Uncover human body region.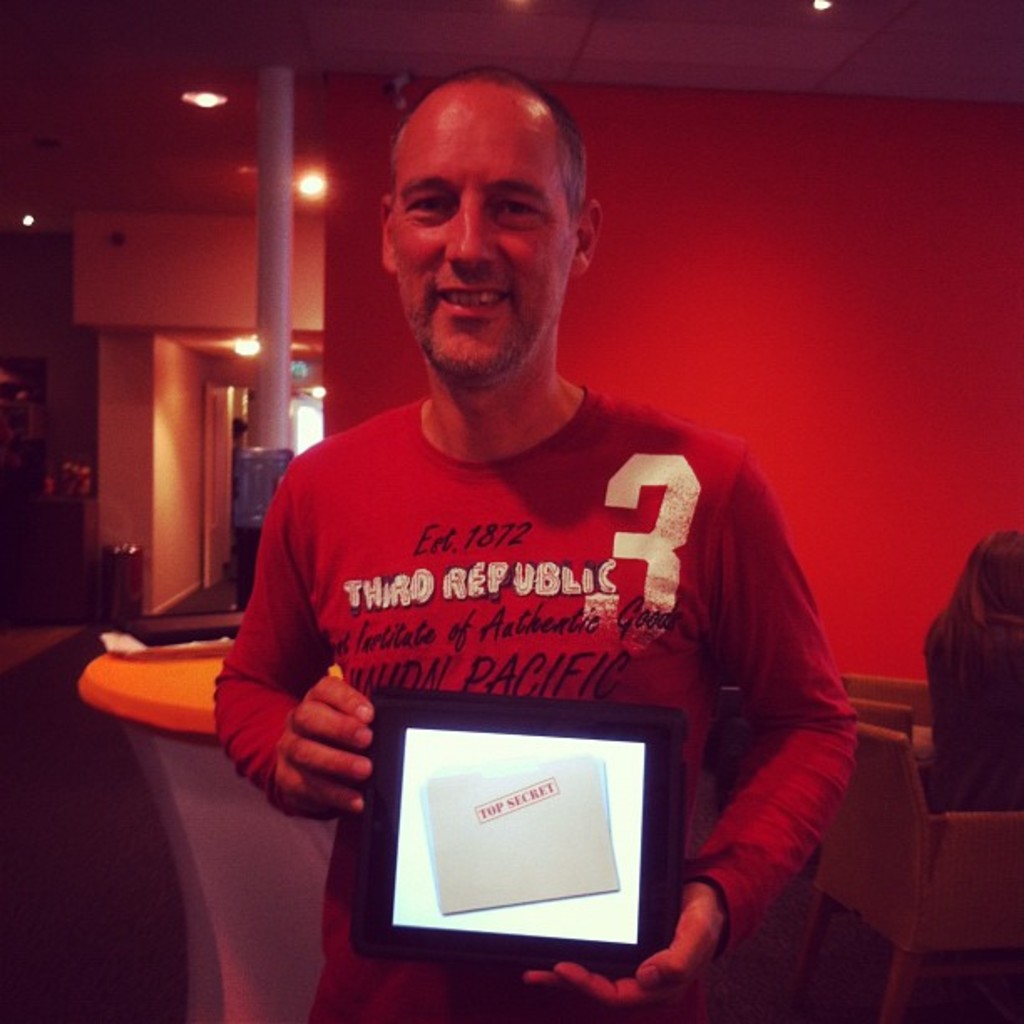
Uncovered: <box>214,119,778,944</box>.
